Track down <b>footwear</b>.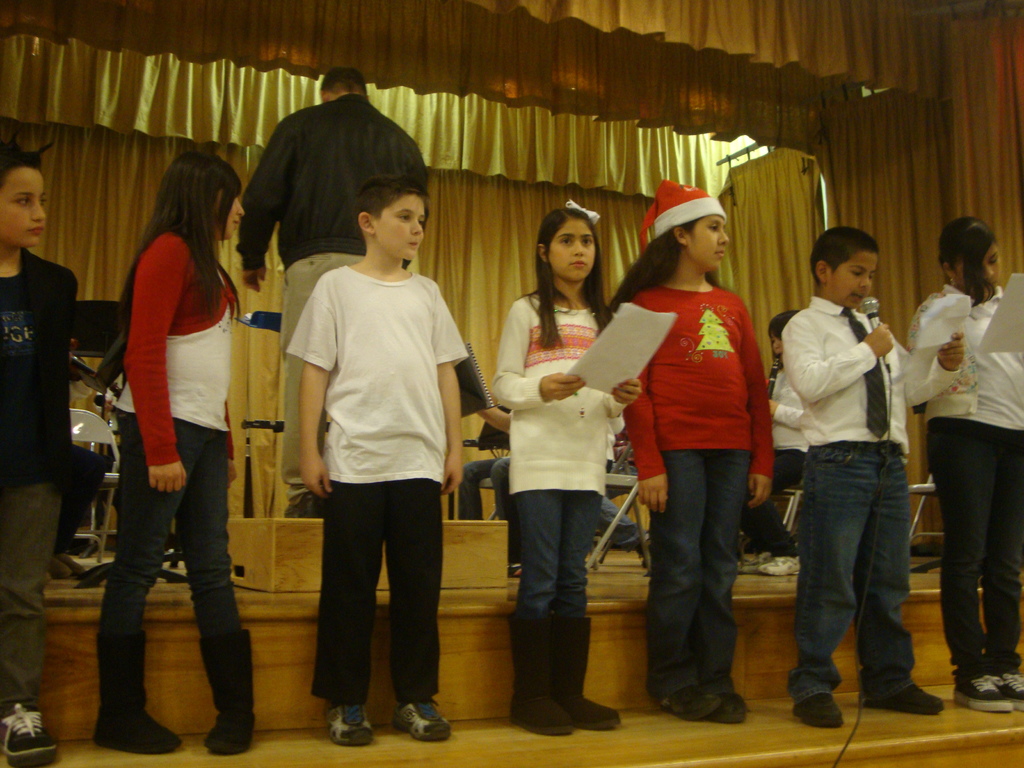
Tracked to bbox=[0, 701, 65, 767].
